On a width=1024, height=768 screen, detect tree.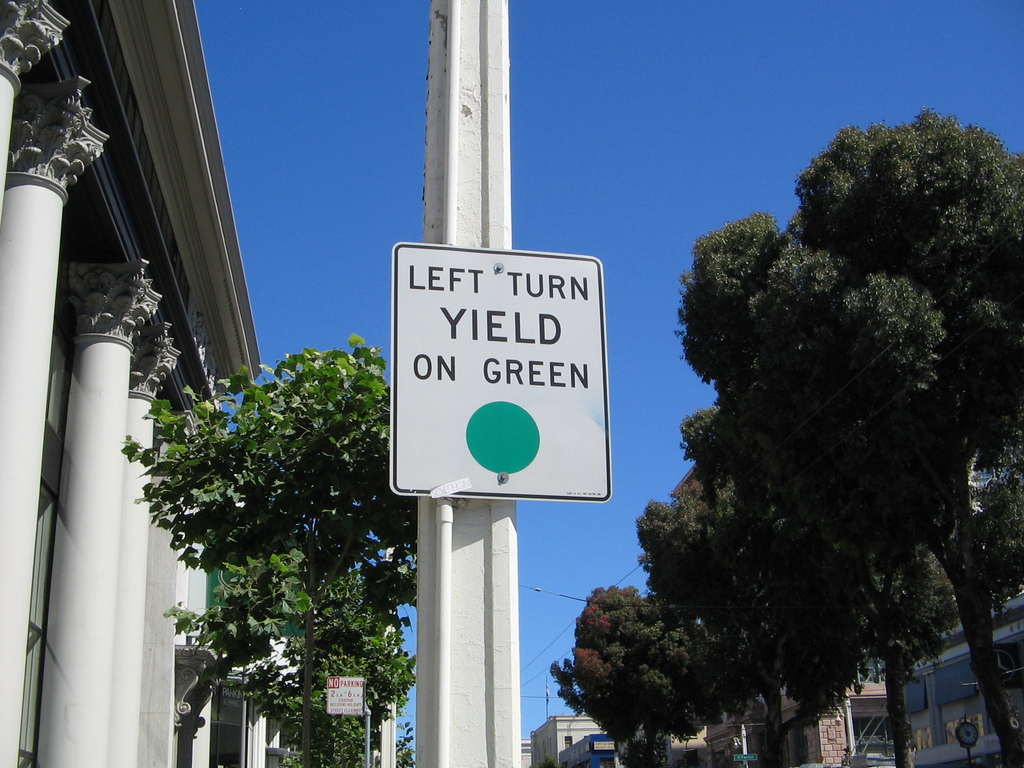
rect(166, 545, 415, 767).
